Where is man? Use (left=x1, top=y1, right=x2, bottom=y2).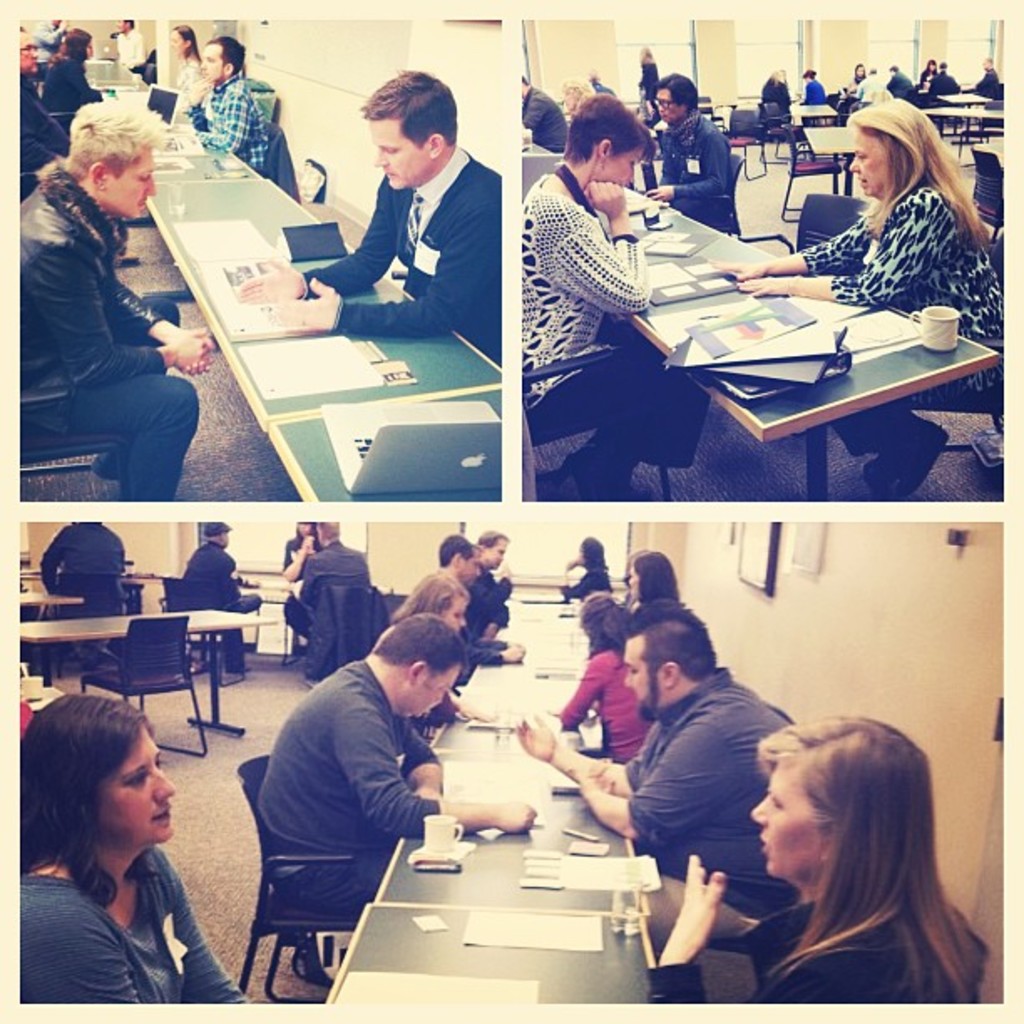
(left=228, top=69, right=502, bottom=346).
